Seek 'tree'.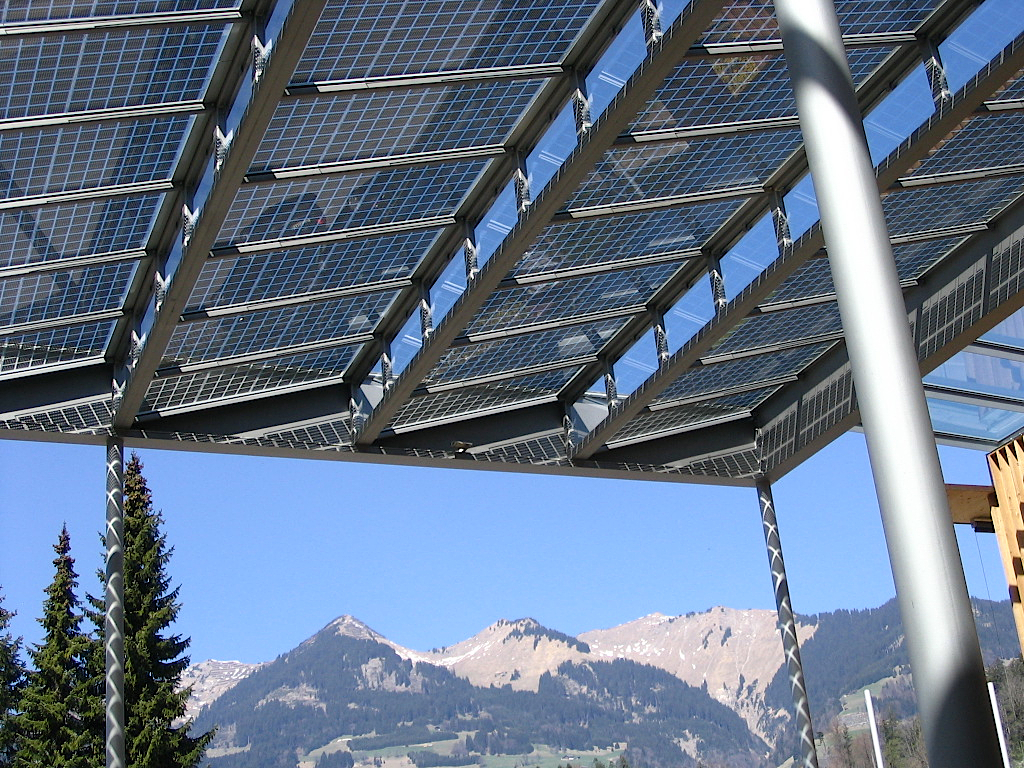
l=59, t=422, r=193, b=758.
